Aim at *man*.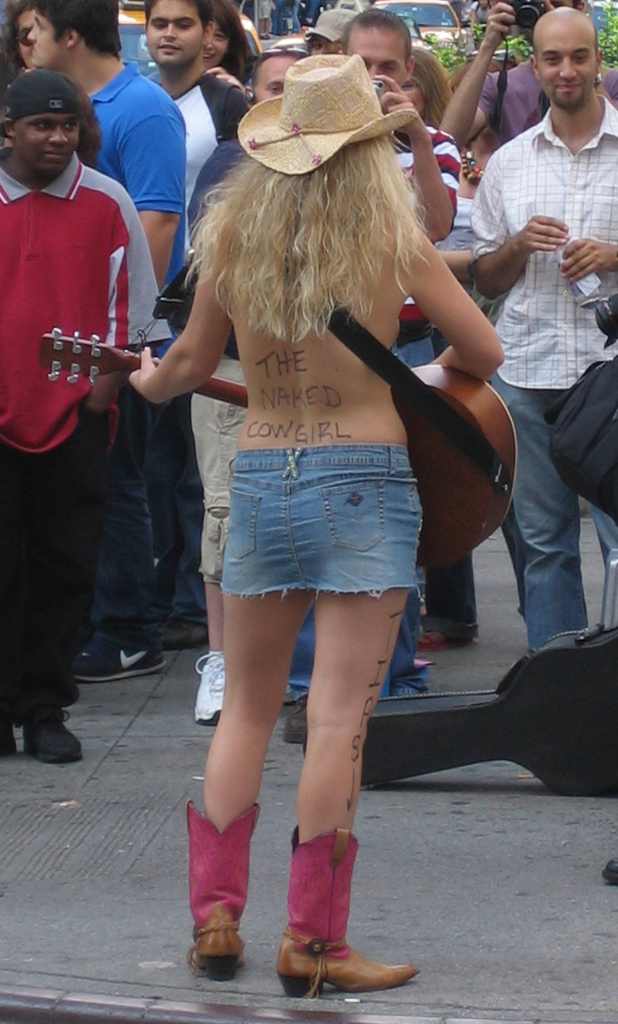
Aimed at <box>26,0,177,685</box>.
